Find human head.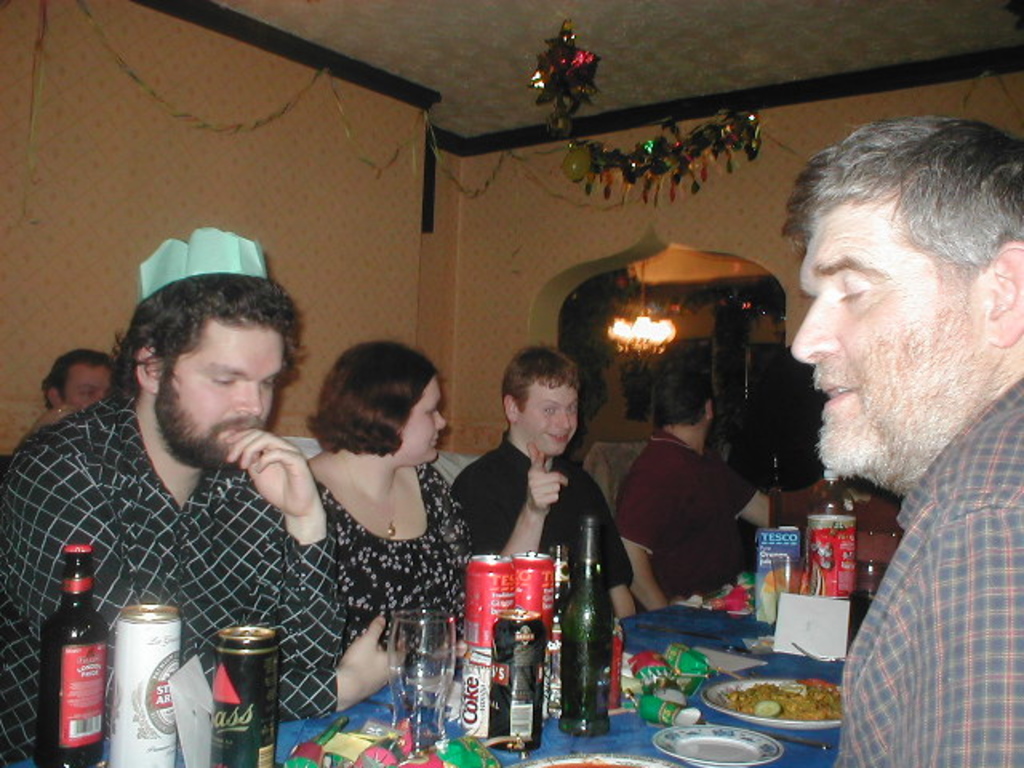
<box>112,229,302,472</box>.
